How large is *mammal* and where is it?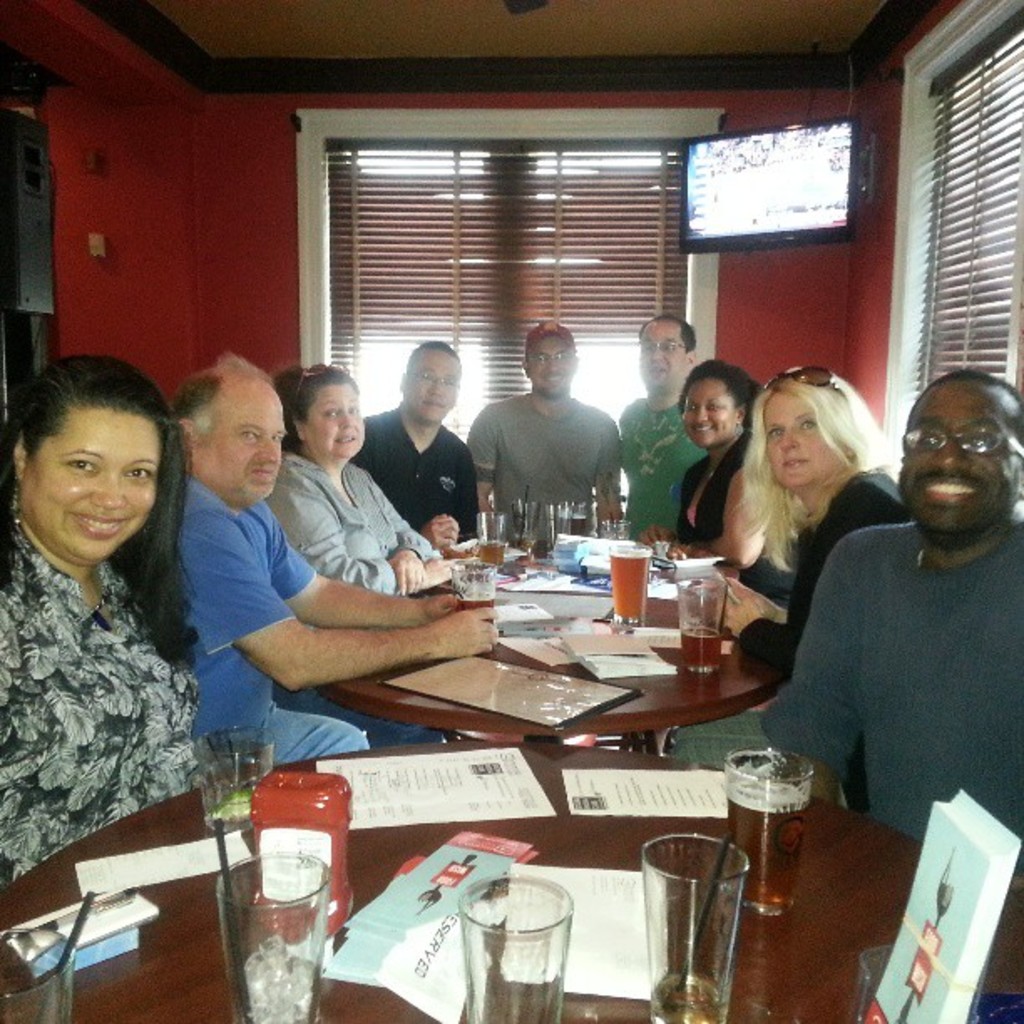
Bounding box: bbox=(666, 345, 770, 579).
